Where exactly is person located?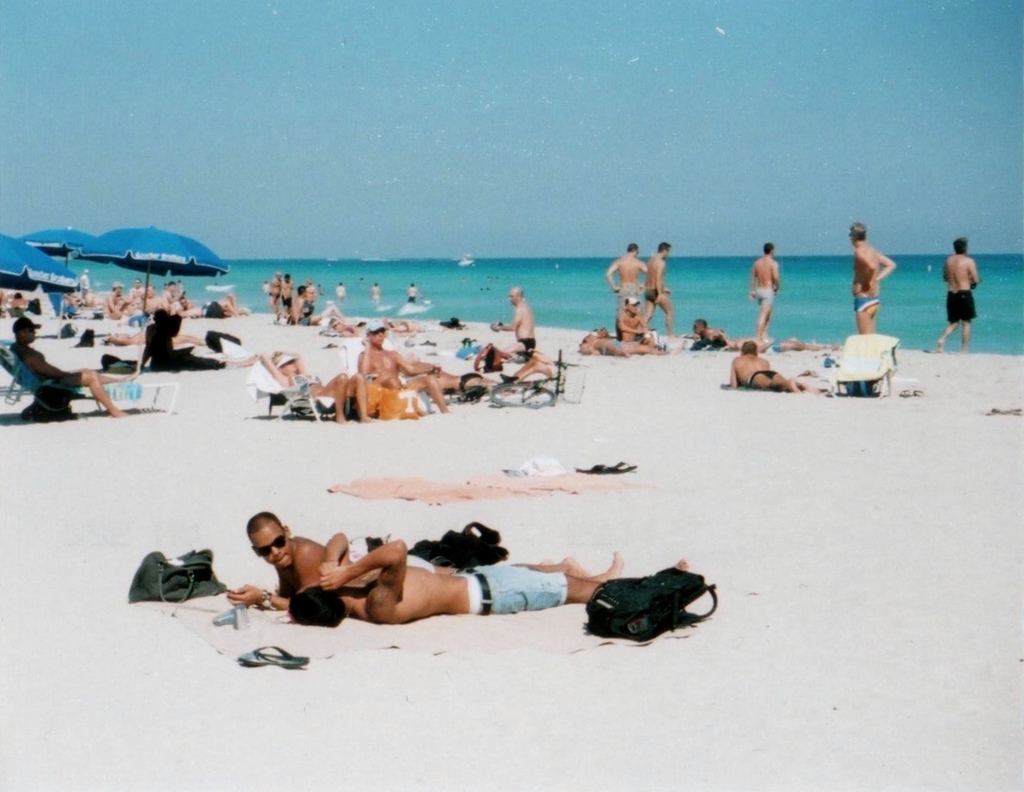
Its bounding box is bbox=[617, 298, 641, 341].
